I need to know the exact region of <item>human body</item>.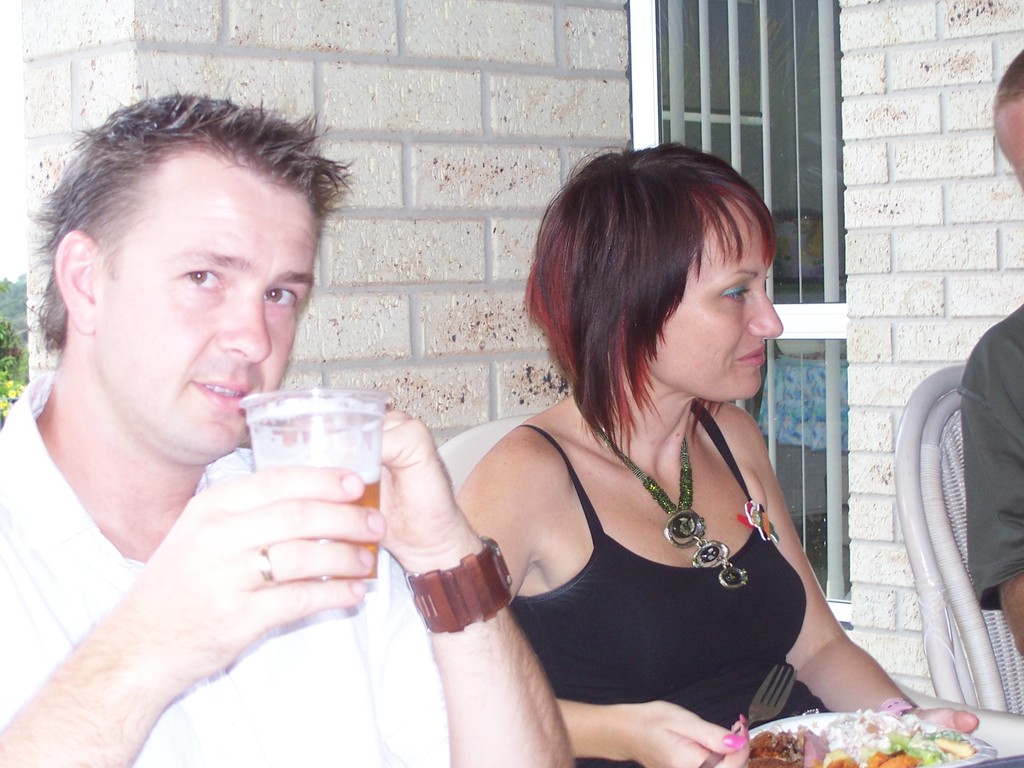
Region: [x1=959, y1=44, x2=1023, y2=676].
